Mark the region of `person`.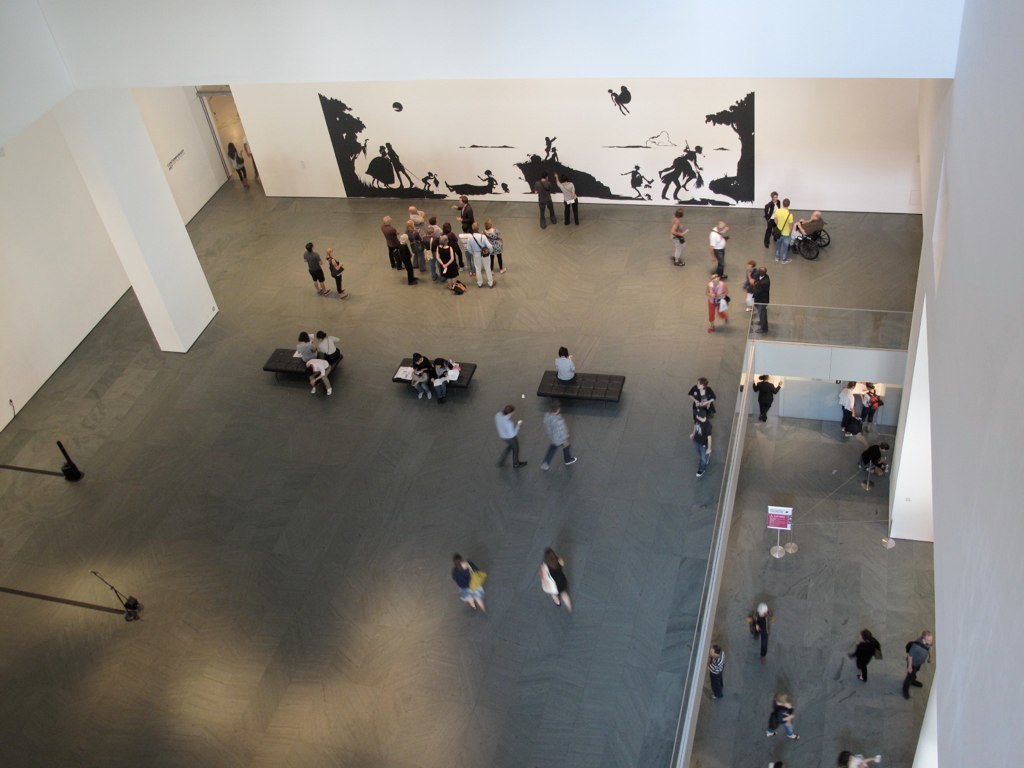
Region: crop(544, 551, 568, 604).
